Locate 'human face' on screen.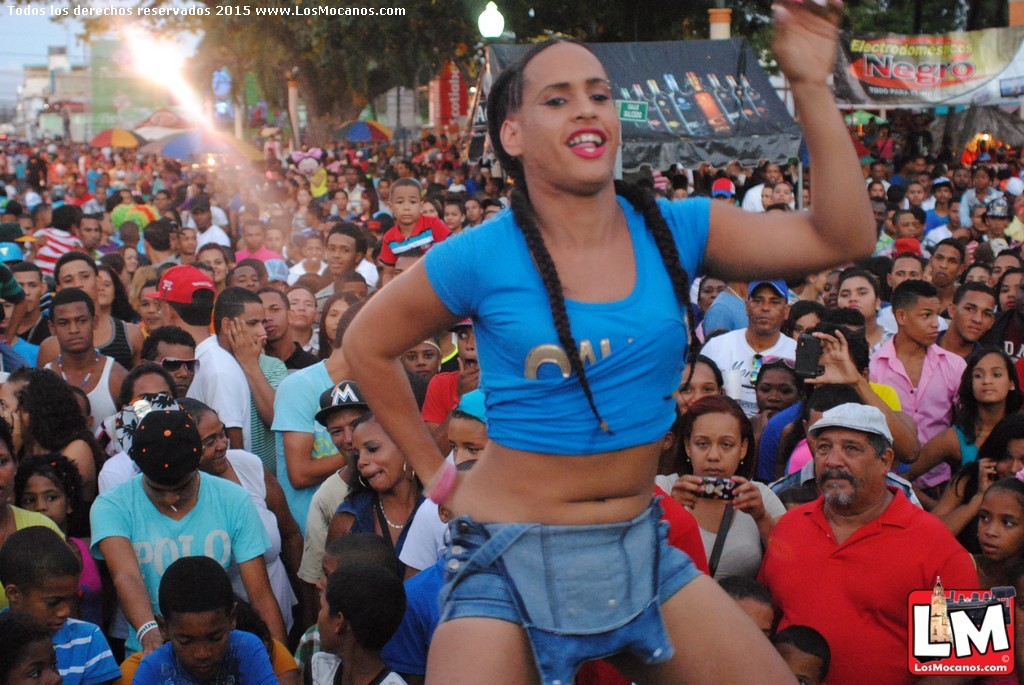
On screen at 998,443,1023,467.
